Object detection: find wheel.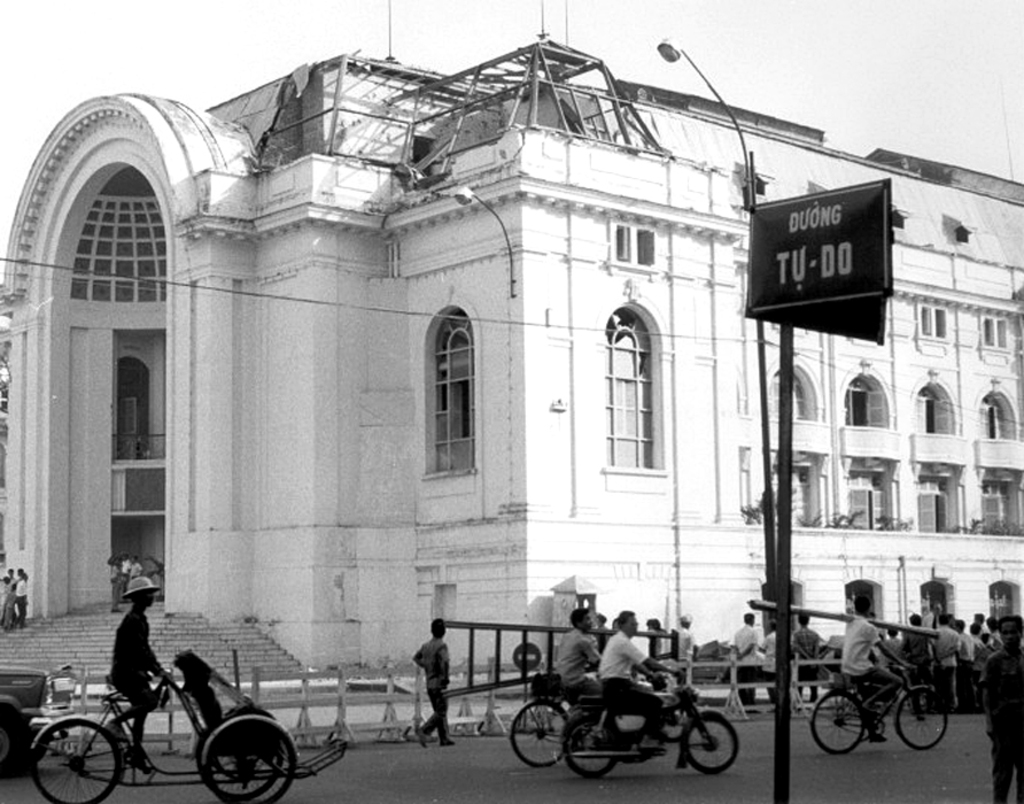
<region>894, 685, 951, 747</region>.
